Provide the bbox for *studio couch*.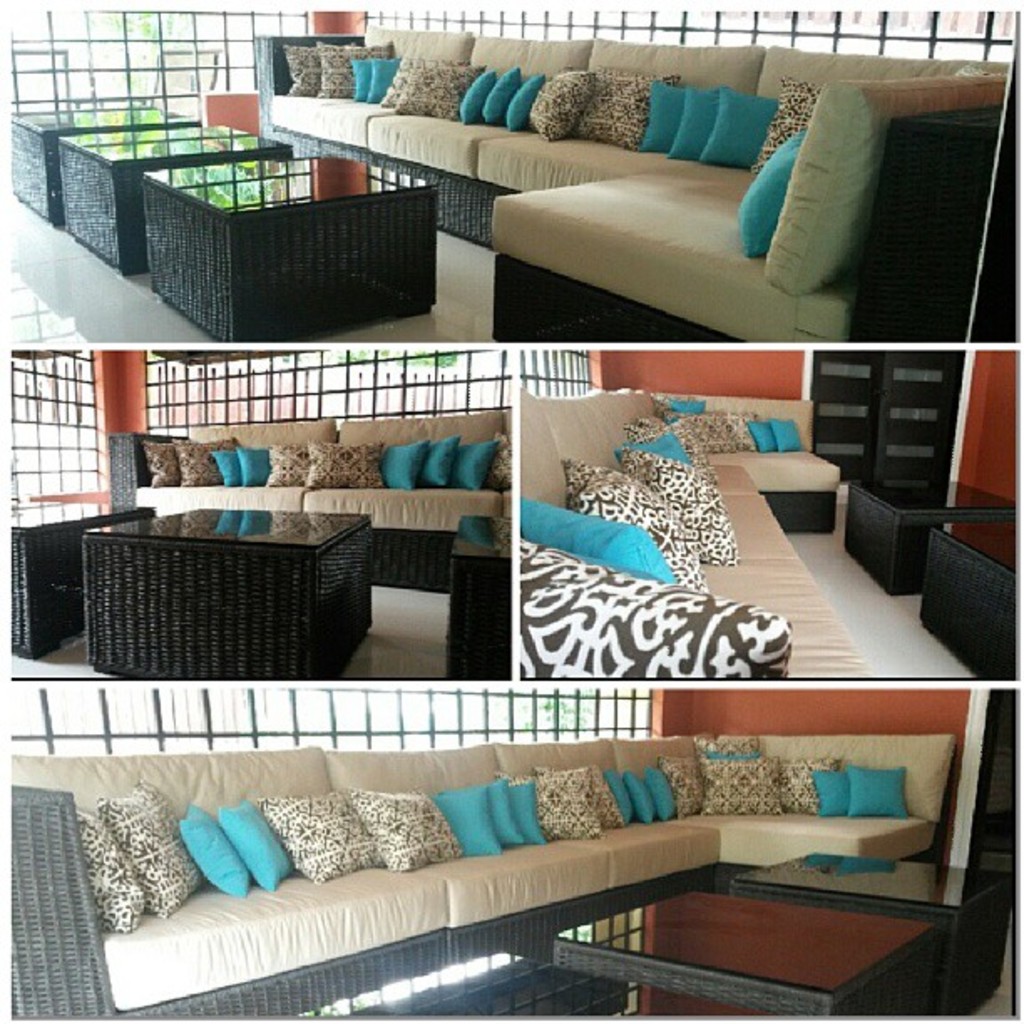
505:373:858:691.
